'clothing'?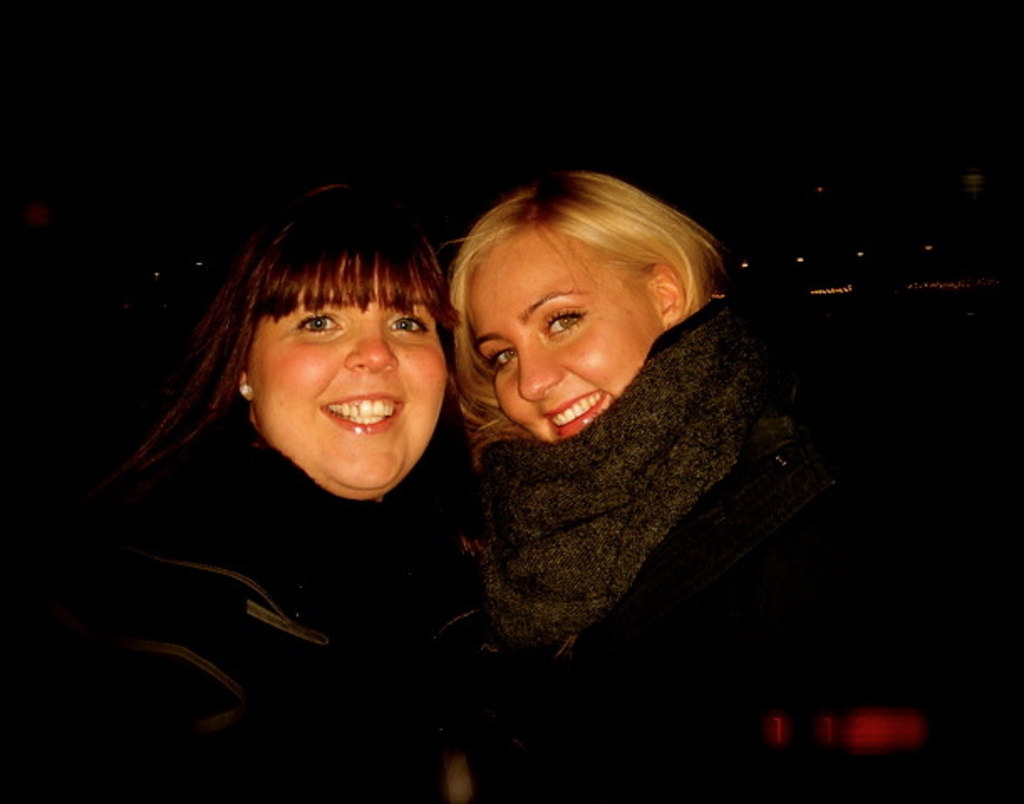
pyautogui.locateOnScreen(454, 293, 793, 802)
